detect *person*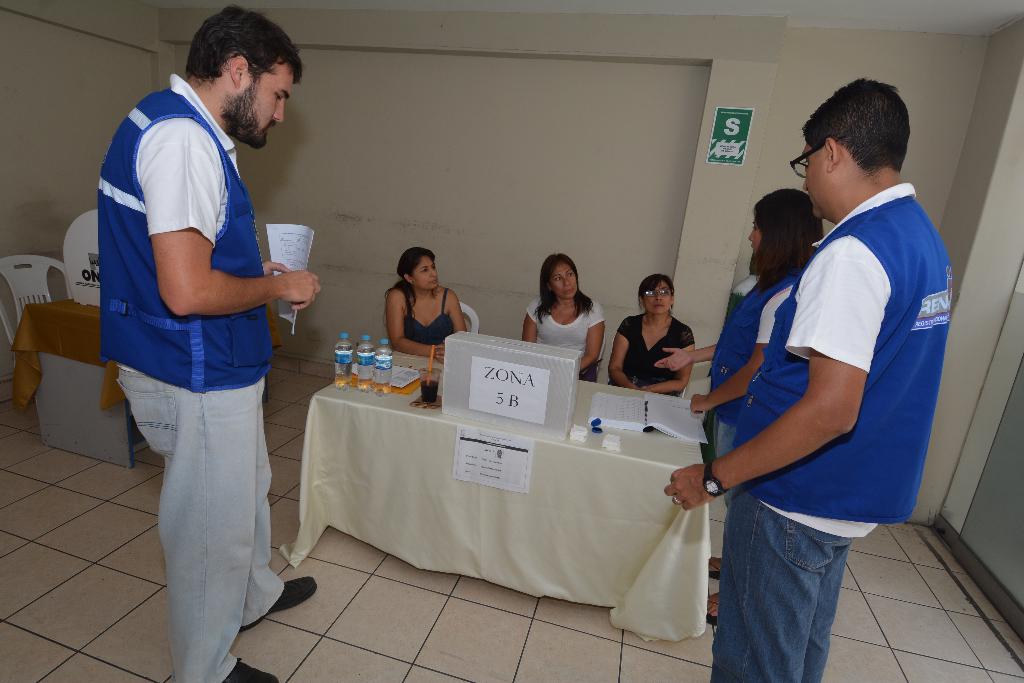
pyautogui.locateOnScreen(611, 274, 692, 396)
